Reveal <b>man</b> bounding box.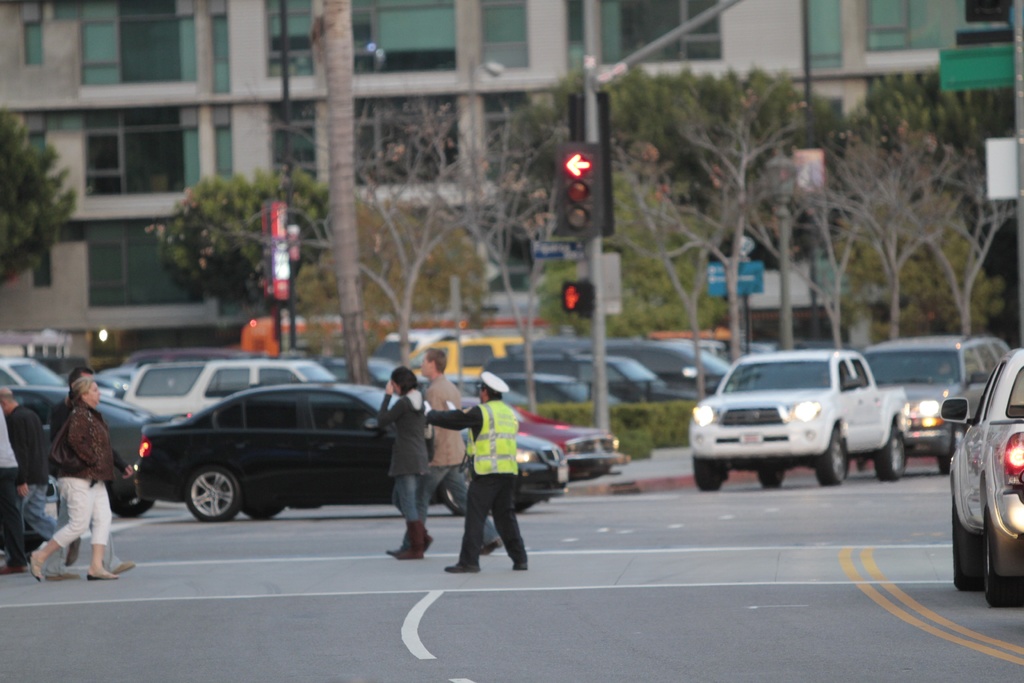
Revealed: left=385, top=347, right=504, bottom=559.
